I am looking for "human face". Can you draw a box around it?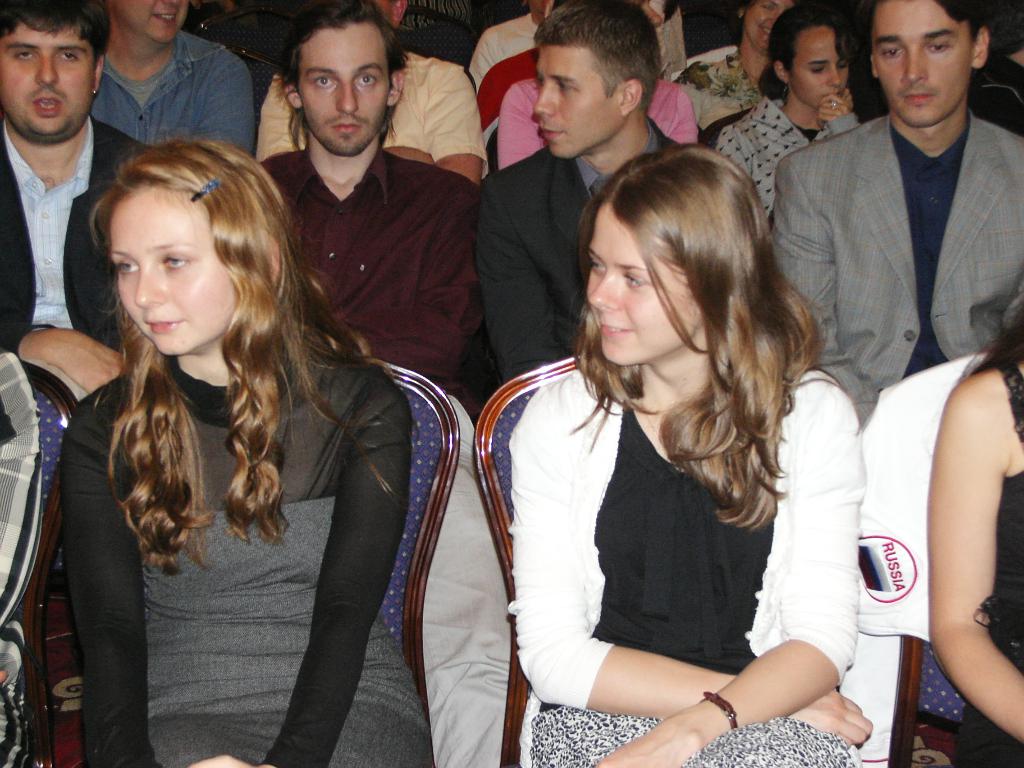
Sure, the bounding box is 0 24 96 136.
